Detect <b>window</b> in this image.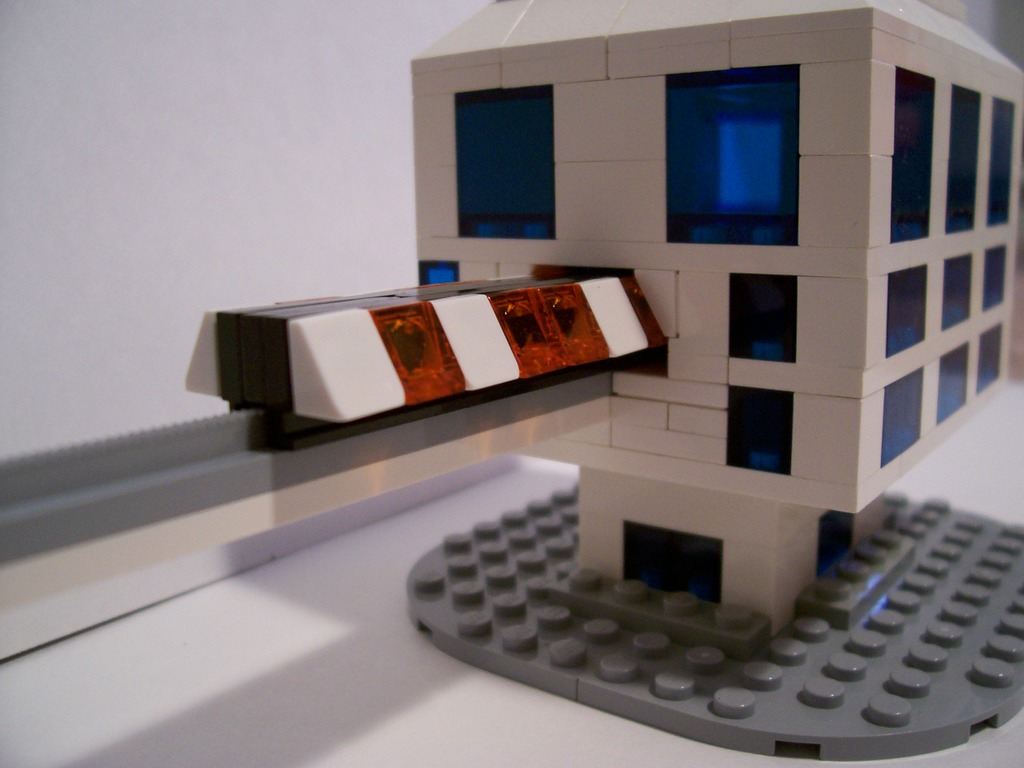
Detection: select_region(979, 319, 1004, 389).
